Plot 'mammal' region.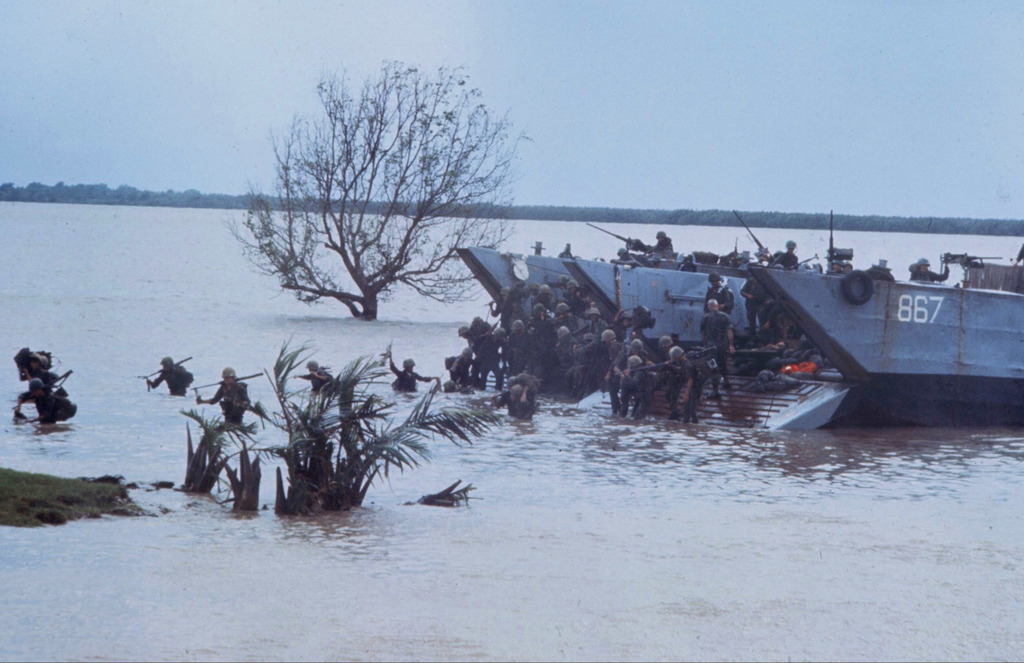
Plotted at detection(1013, 245, 1023, 268).
